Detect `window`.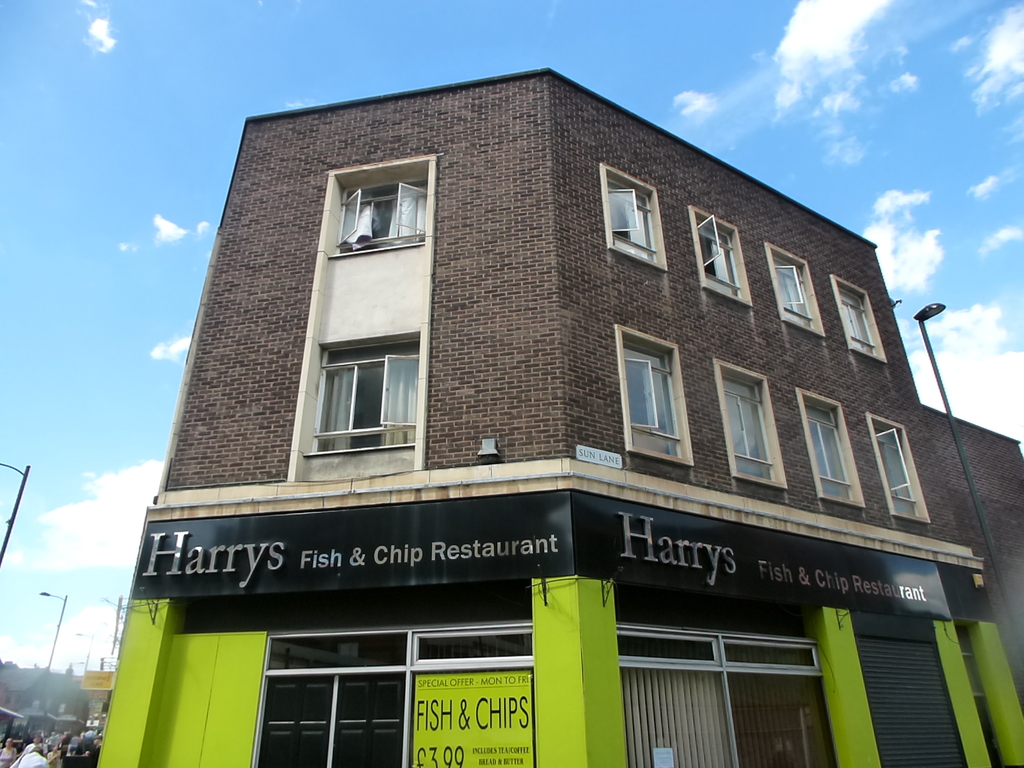
Detected at region(301, 339, 428, 454).
